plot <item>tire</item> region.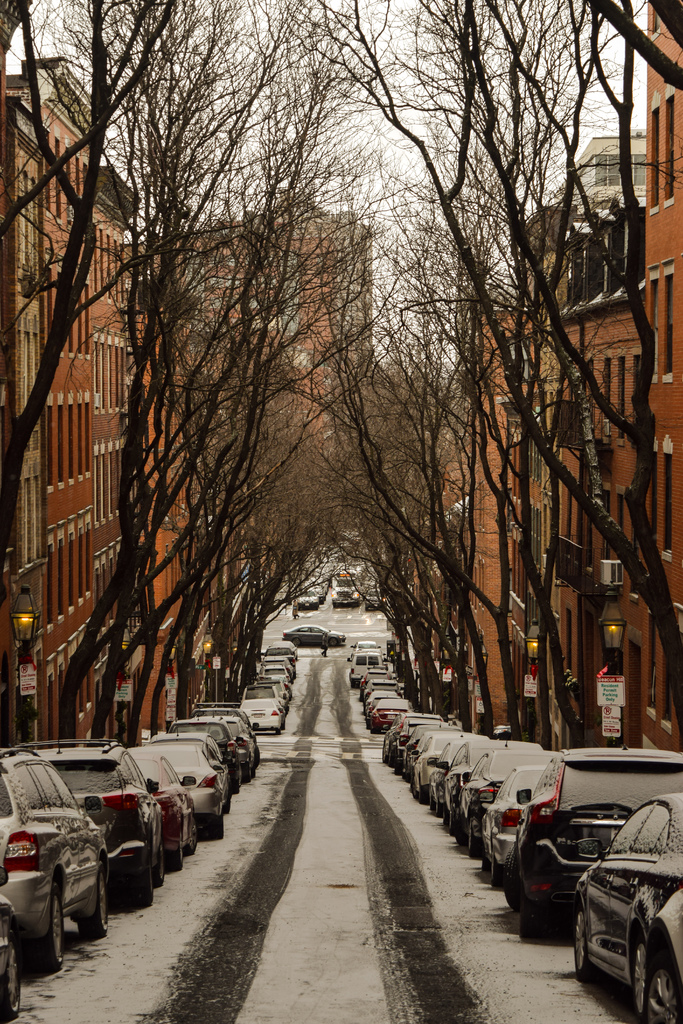
Plotted at 184, 810, 201, 855.
